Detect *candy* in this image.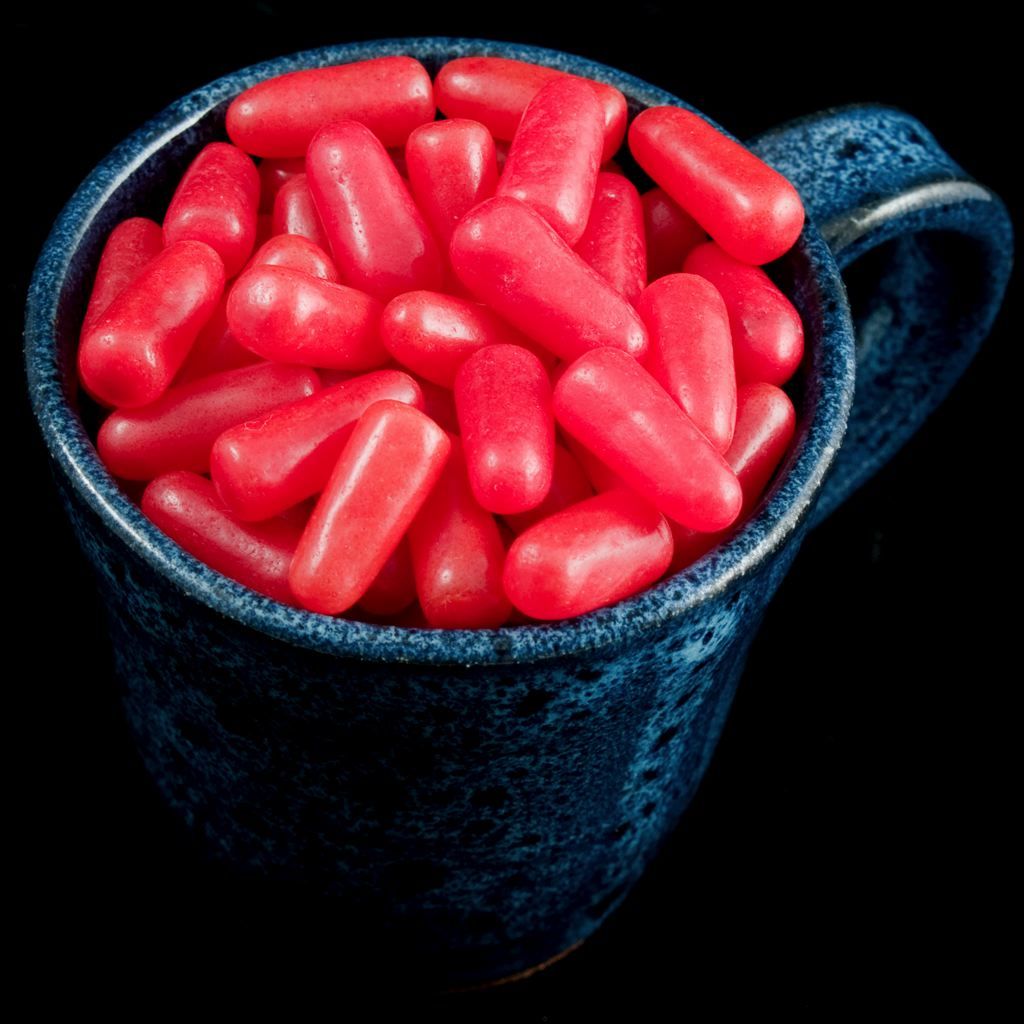
Detection: detection(104, 45, 775, 631).
